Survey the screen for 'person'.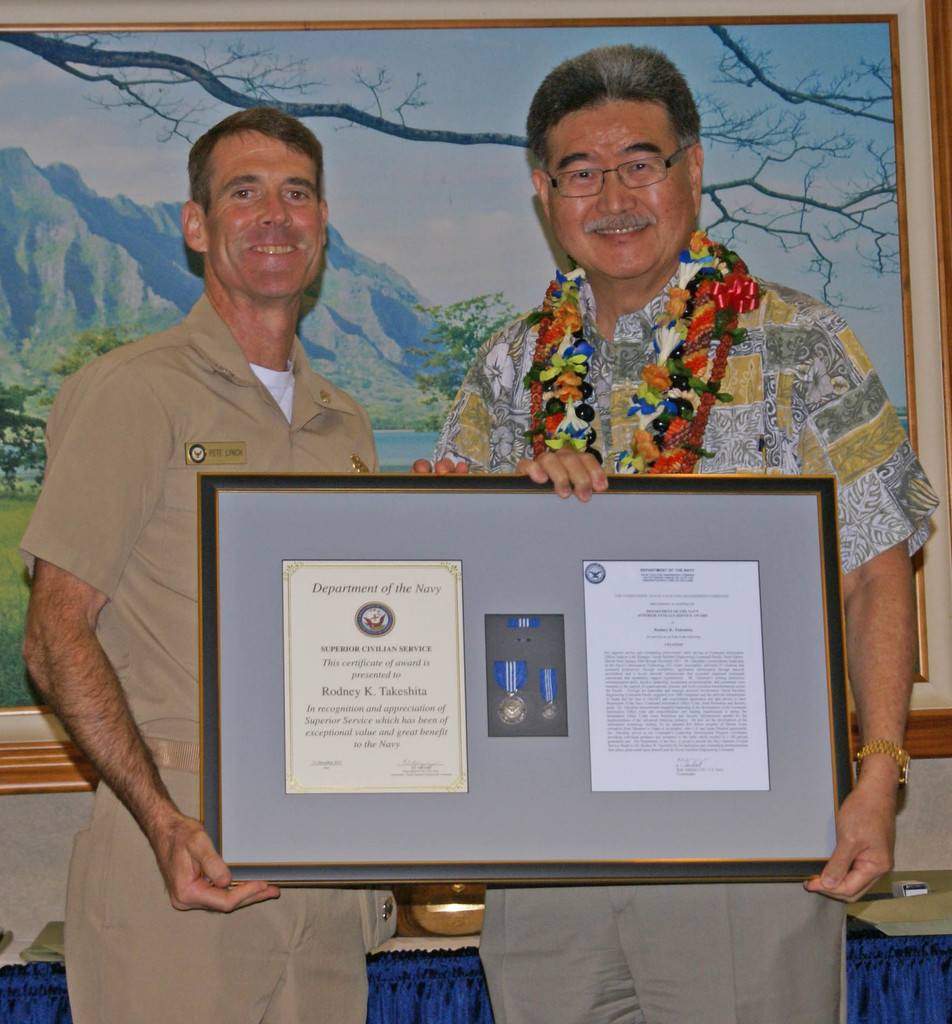
Survey found: bbox=(429, 42, 942, 1022).
